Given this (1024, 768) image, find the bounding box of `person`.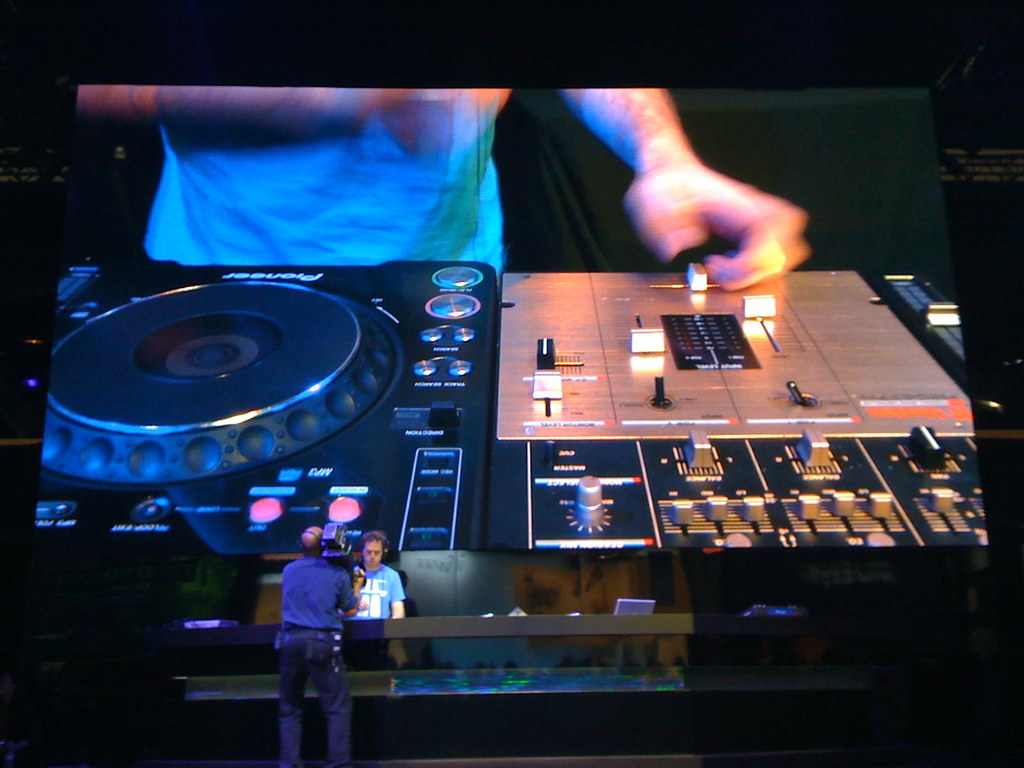
(left=263, top=520, right=356, bottom=754).
